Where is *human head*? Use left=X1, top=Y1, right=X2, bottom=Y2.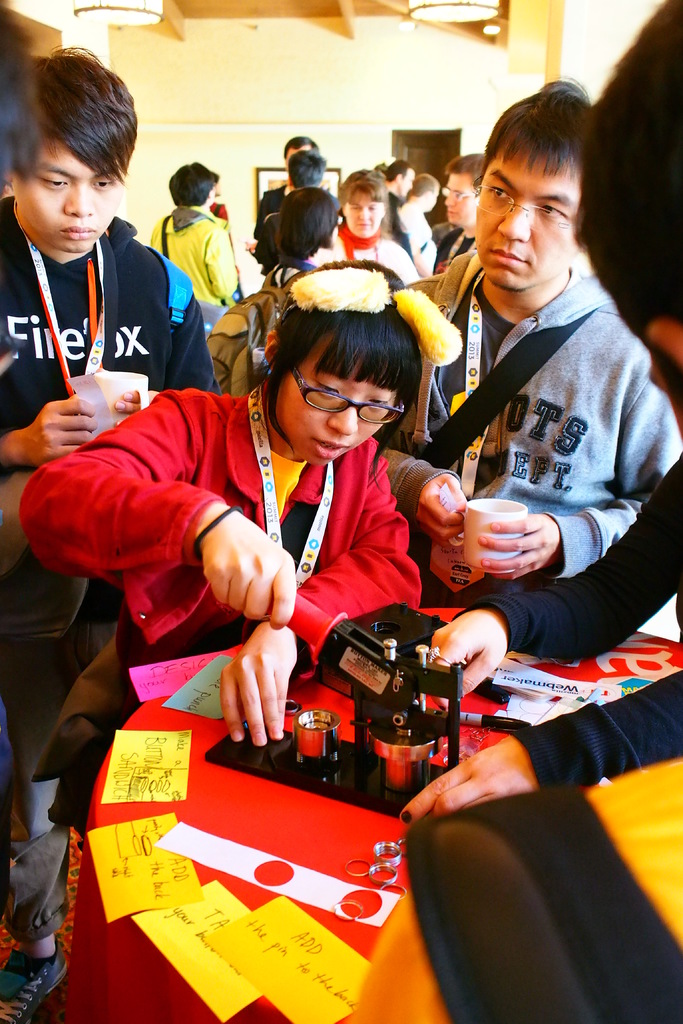
left=471, top=77, right=594, bottom=291.
